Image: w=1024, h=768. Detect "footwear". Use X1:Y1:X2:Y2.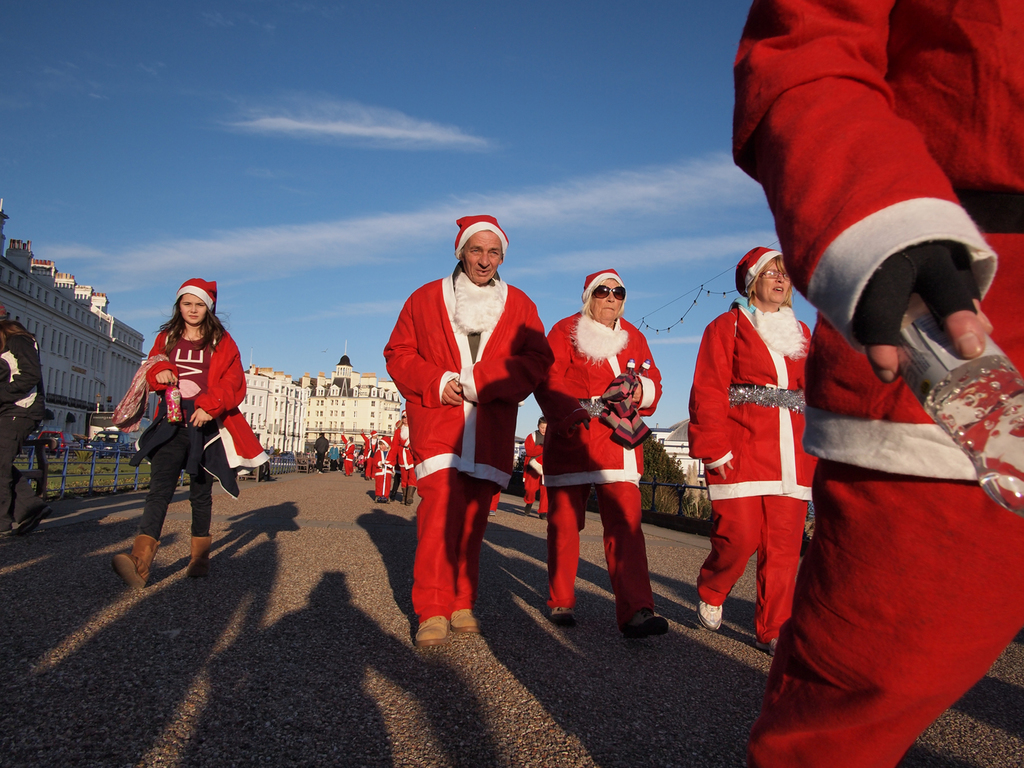
623:607:671:639.
